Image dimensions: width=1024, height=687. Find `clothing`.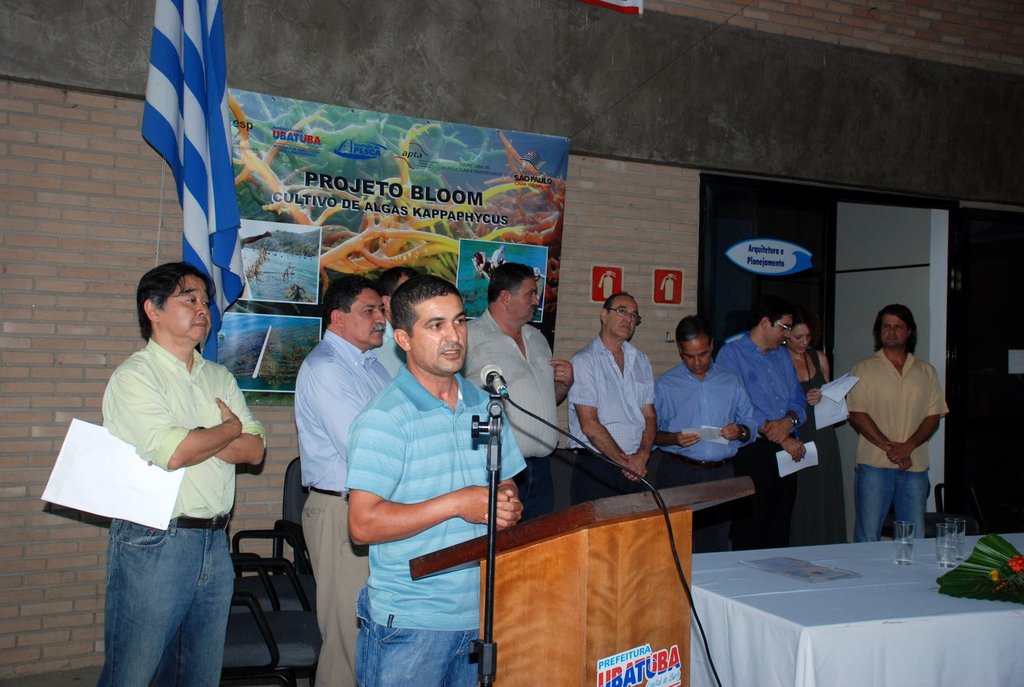
666,455,748,555.
